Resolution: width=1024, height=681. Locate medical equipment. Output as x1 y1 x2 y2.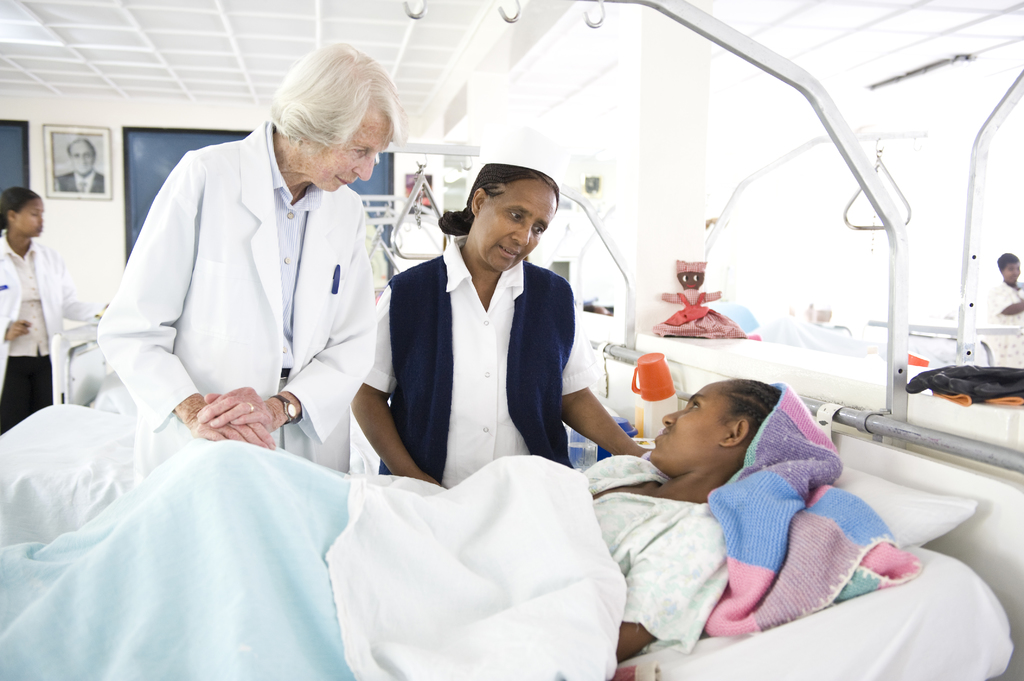
864 73 1023 372.
